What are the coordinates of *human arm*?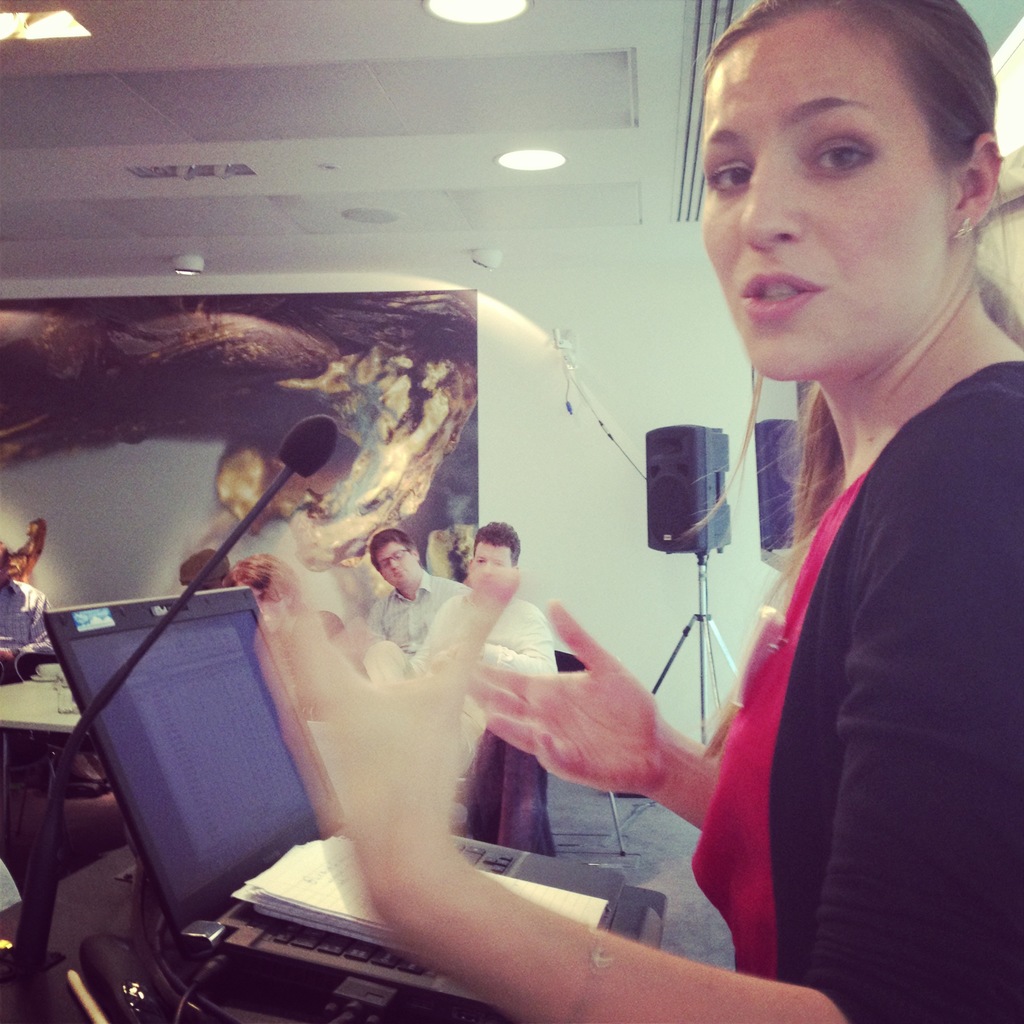
<region>250, 386, 1023, 1023</region>.
